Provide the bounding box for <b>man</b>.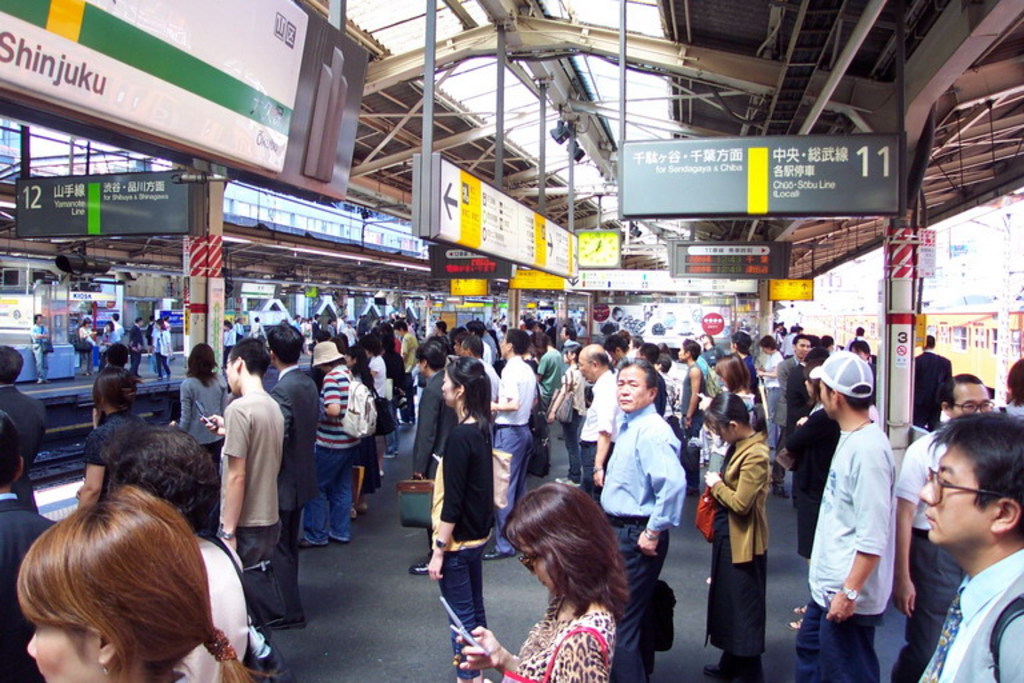
267, 323, 325, 632.
